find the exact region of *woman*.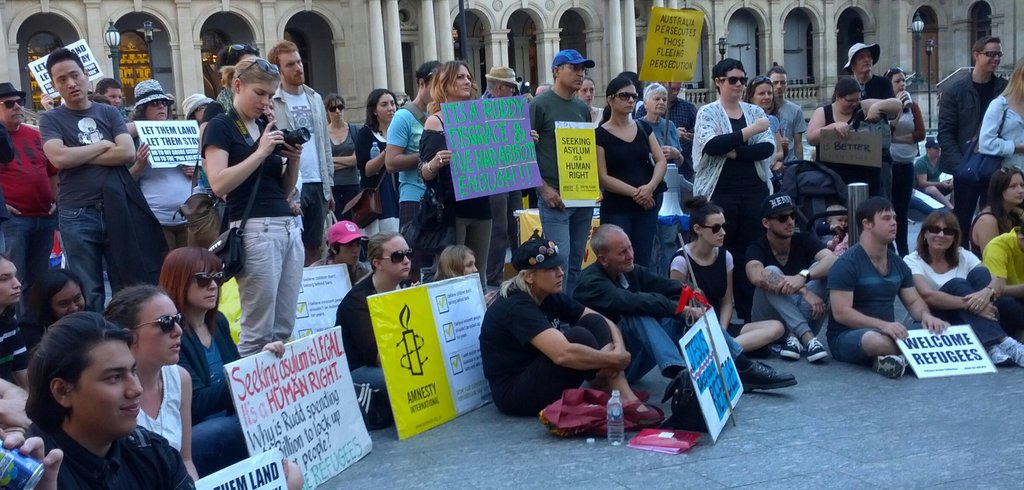
Exact region: 480:237:668:427.
